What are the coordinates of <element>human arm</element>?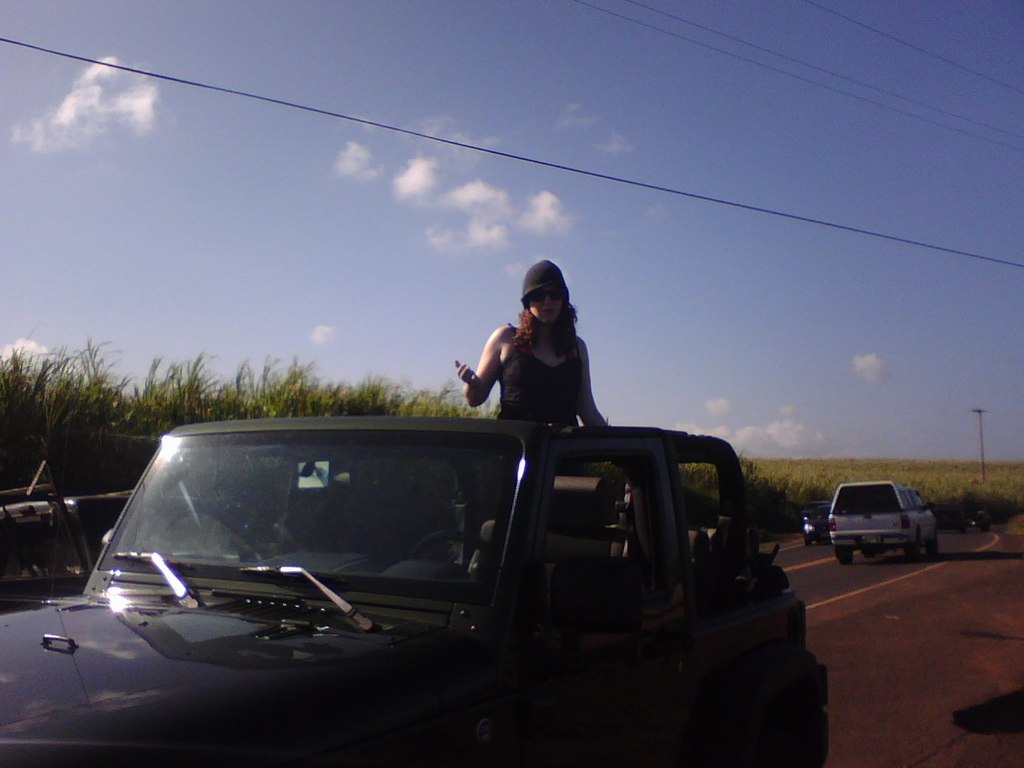
bbox=(456, 328, 498, 409).
